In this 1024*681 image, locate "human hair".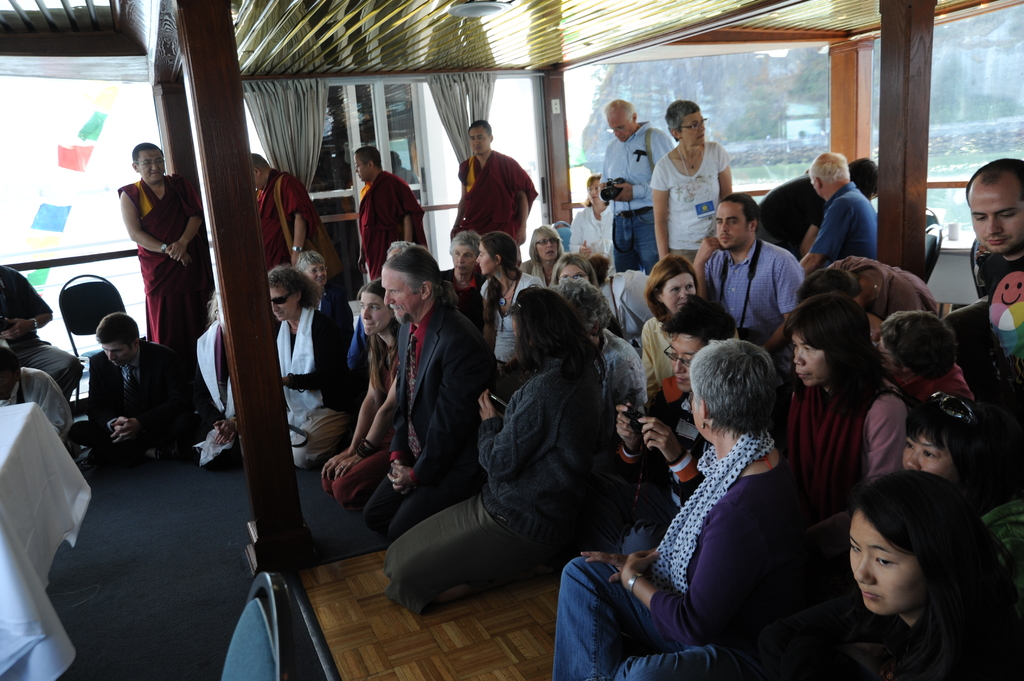
Bounding box: [left=557, top=272, right=616, bottom=335].
